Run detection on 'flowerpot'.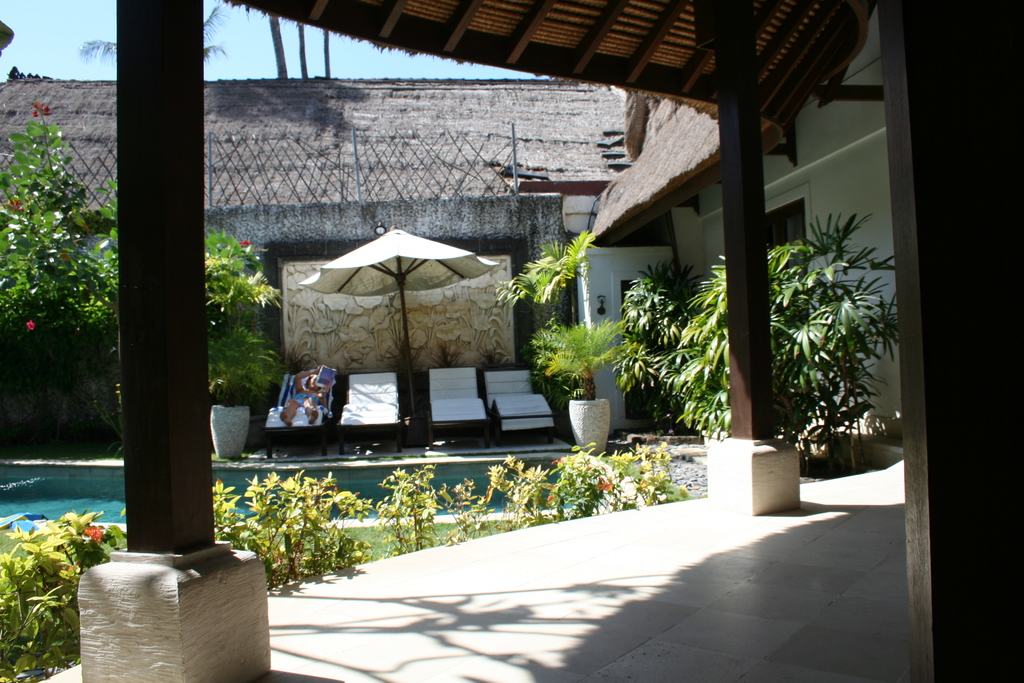
Result: locate(212, 402, 252, 460).
